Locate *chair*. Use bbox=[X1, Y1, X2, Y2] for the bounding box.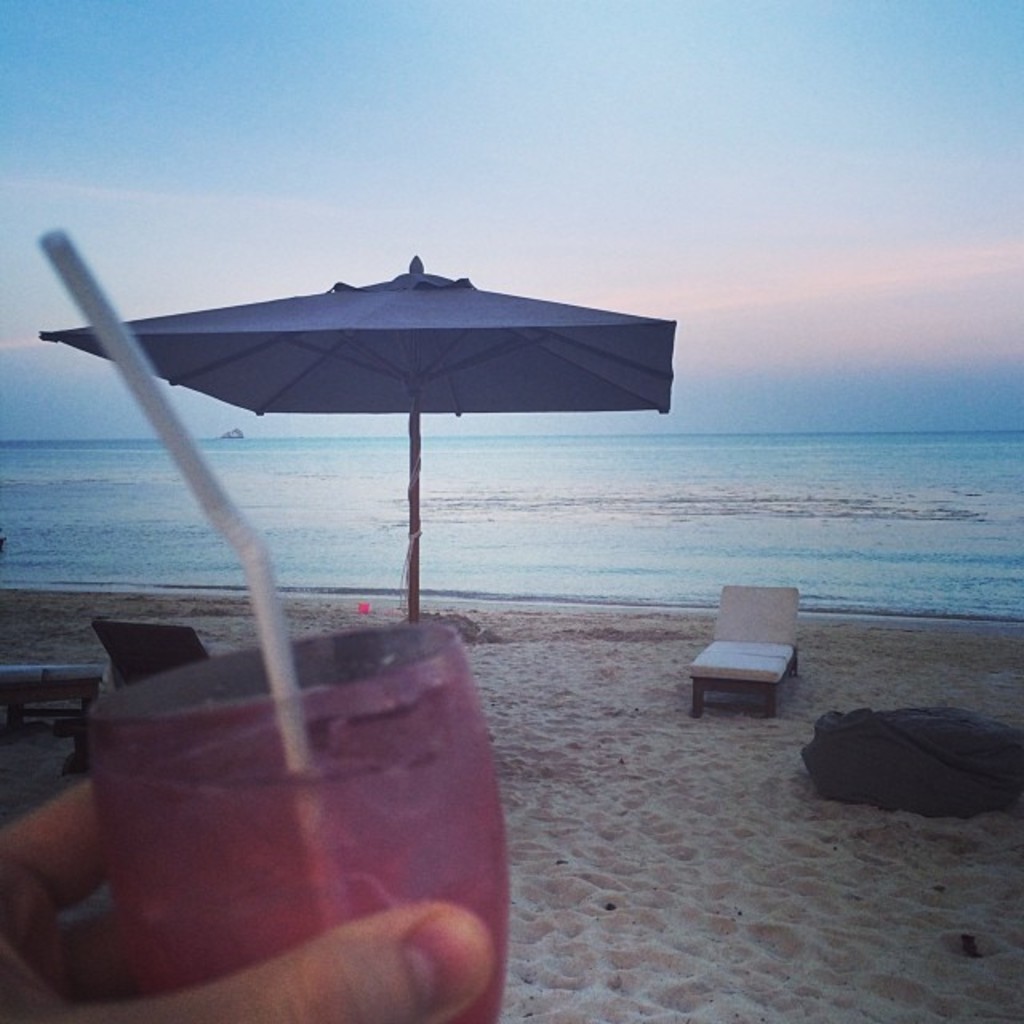
bbox=[682, 584, 805, 723].
